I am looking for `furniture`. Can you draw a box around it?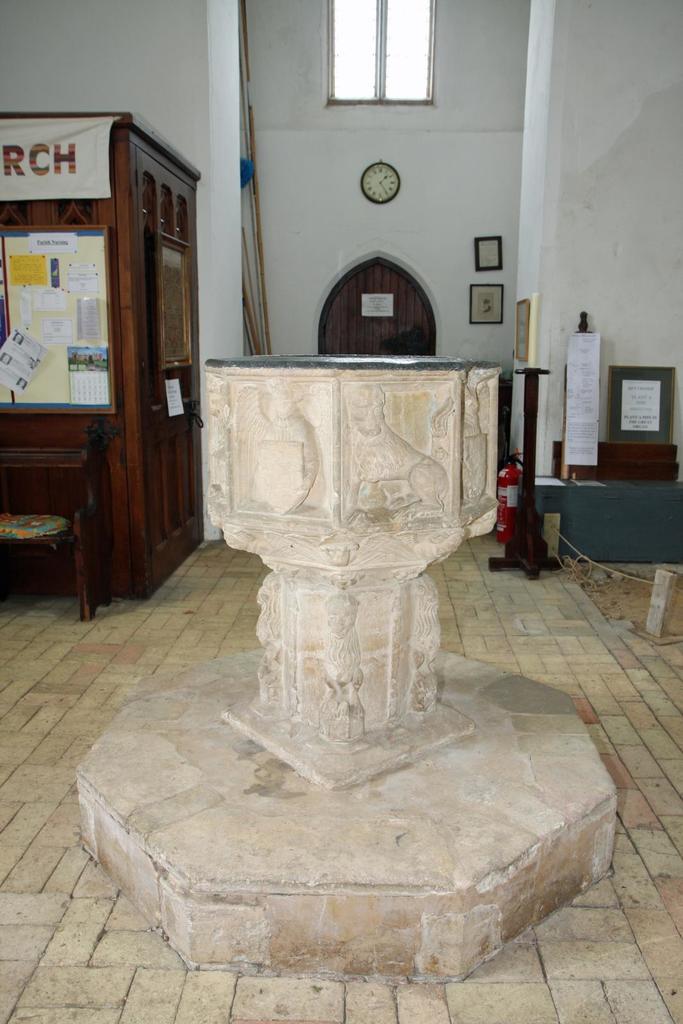
Sure, the bounding box is BBox(0, 449, 113, 623).
